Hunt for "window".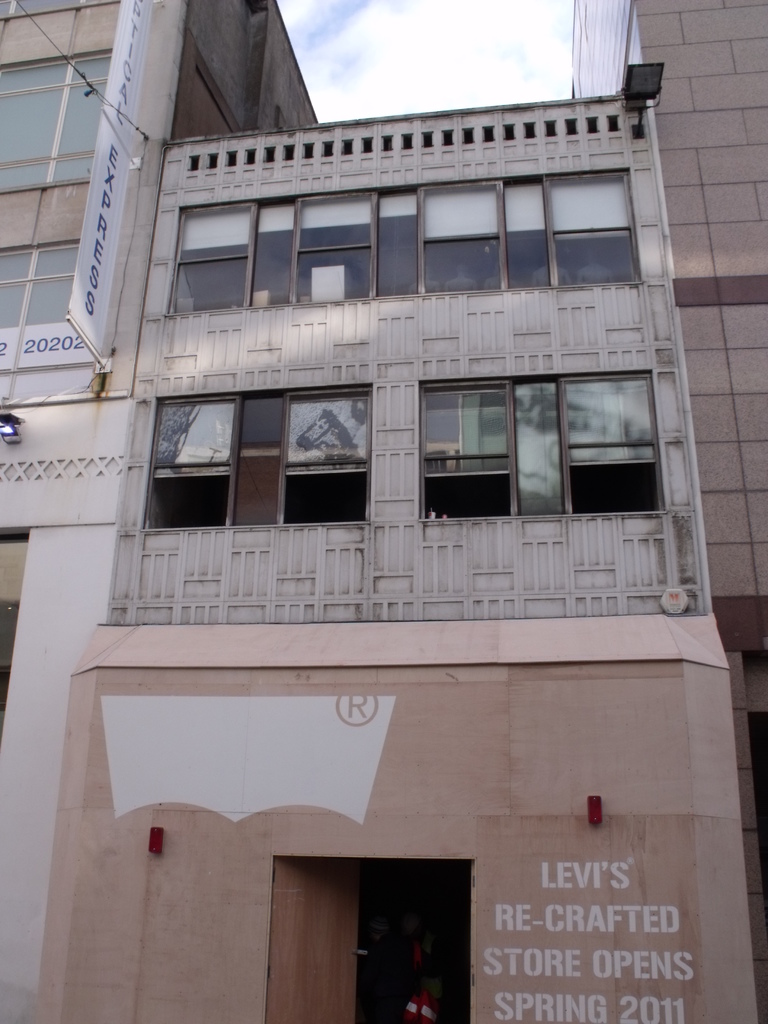
Hunted down at (0,241,86,400).
